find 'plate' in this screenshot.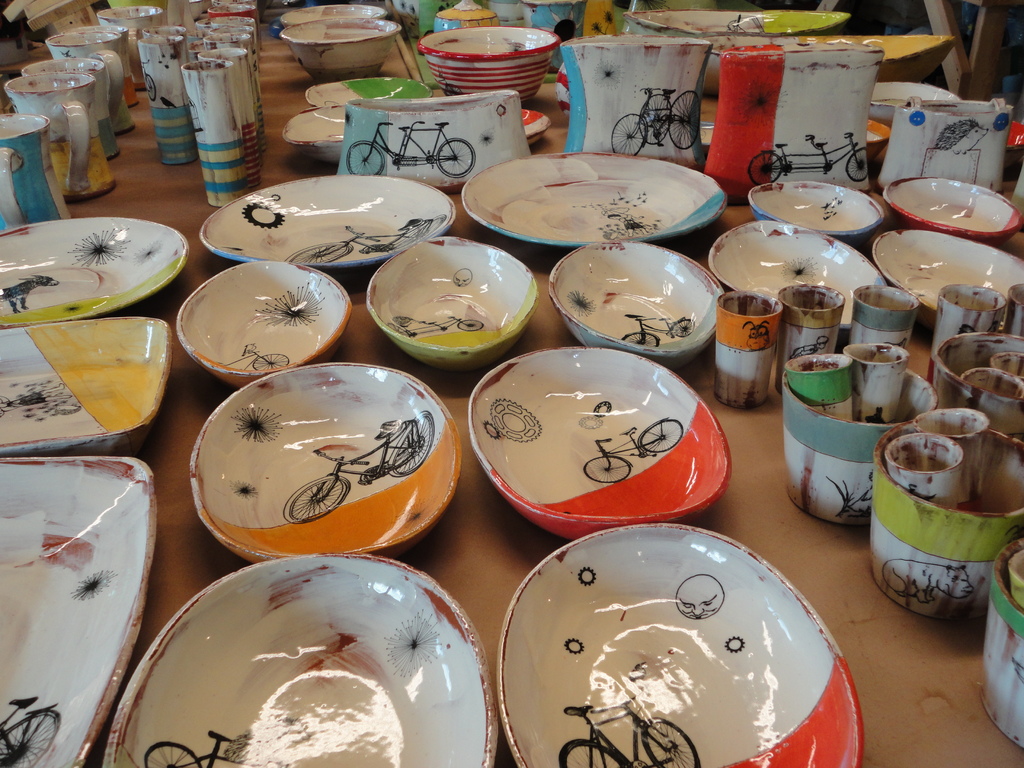
The bounding box for 'plate' is BBox(0, 216, 193, 326).
